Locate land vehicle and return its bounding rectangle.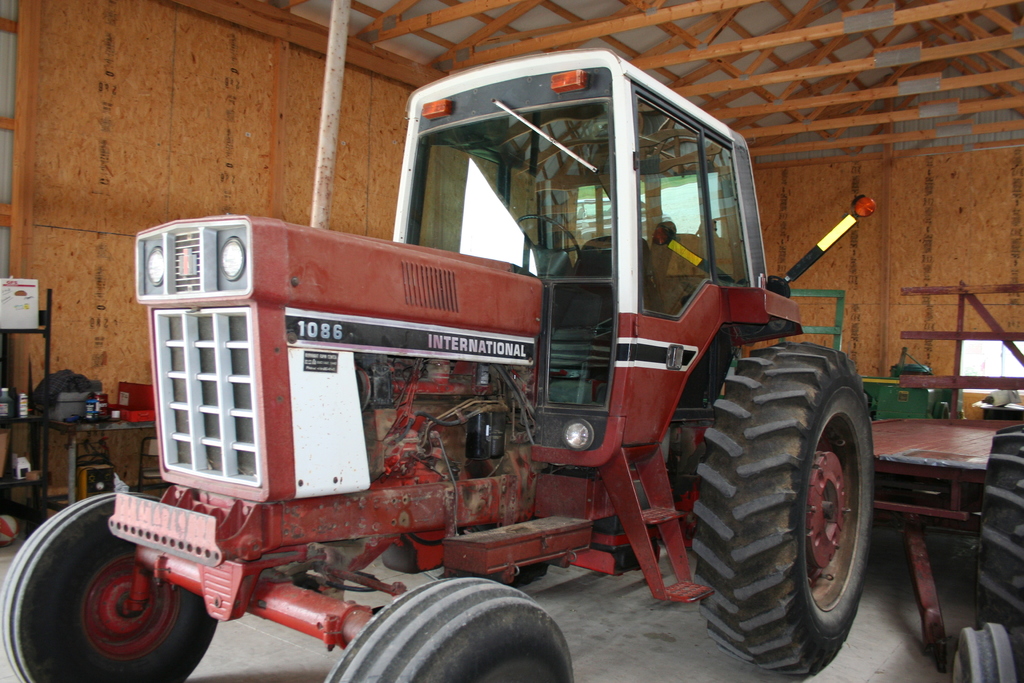
[x1=0, y1=50, x2=875, y2=682].
